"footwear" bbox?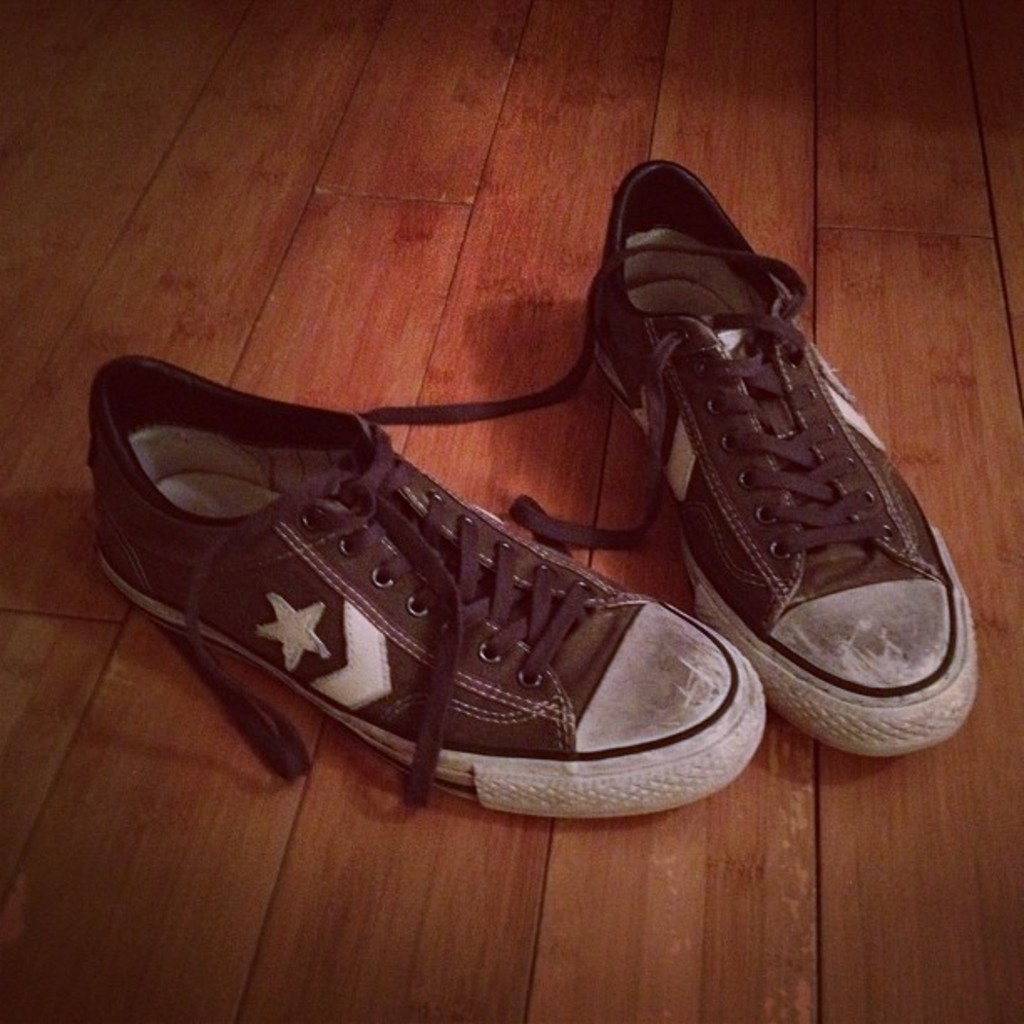
<region>365, 149, 979, 760</region>
